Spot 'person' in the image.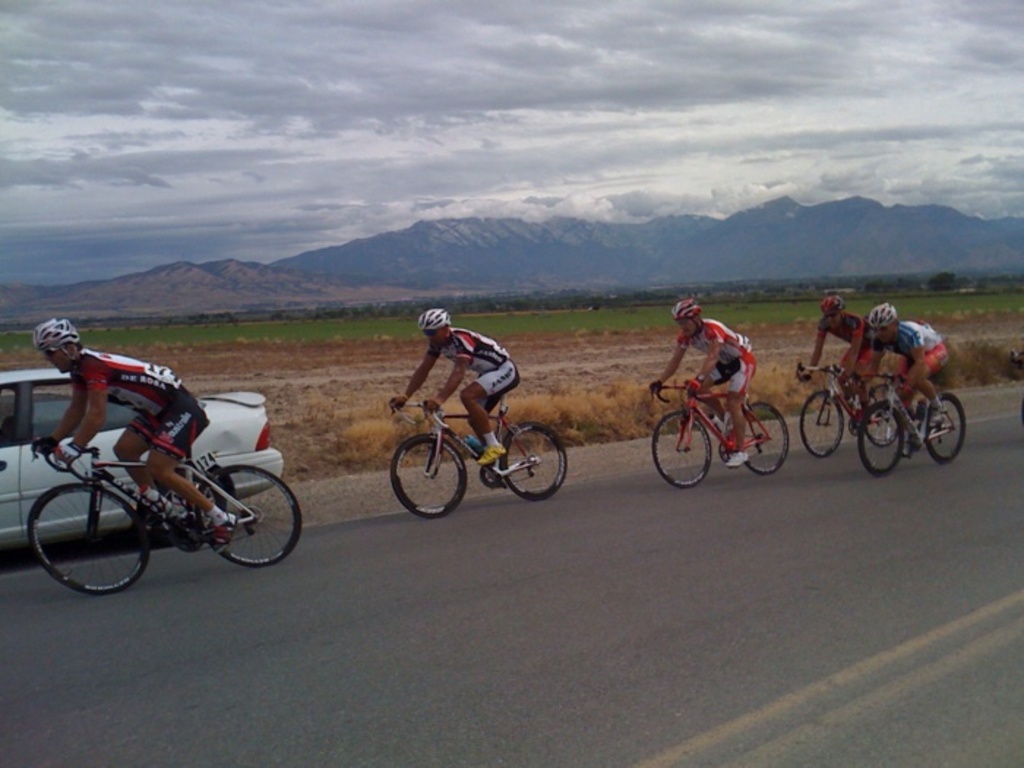
'person' found at BBox(29, 313, 246, 550).
